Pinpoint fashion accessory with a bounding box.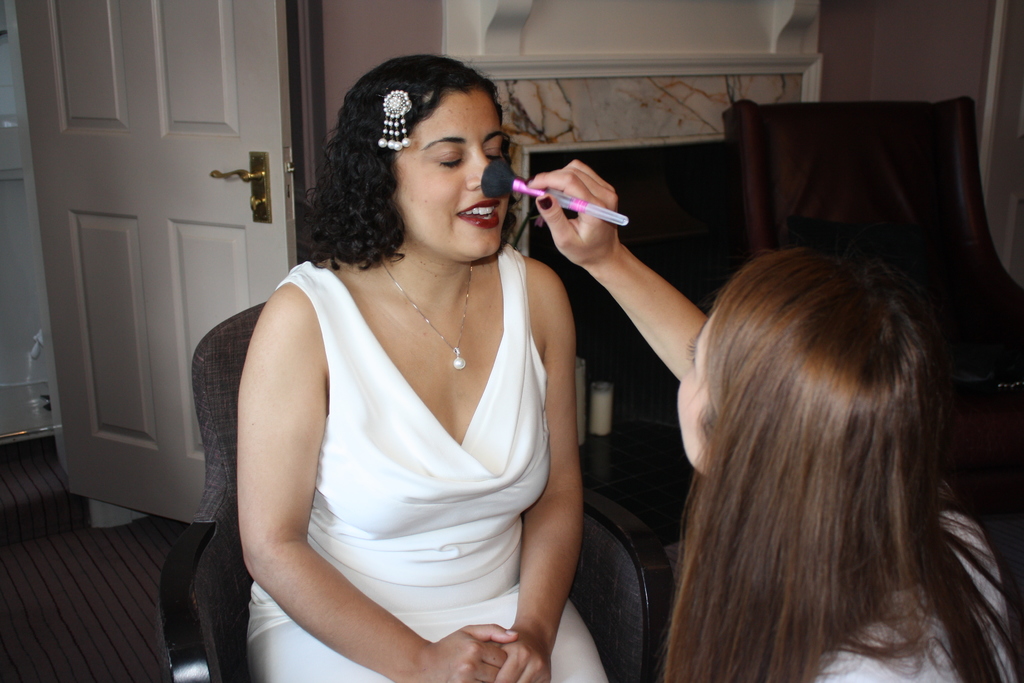
l=537, t=199, r=552, b=213.
